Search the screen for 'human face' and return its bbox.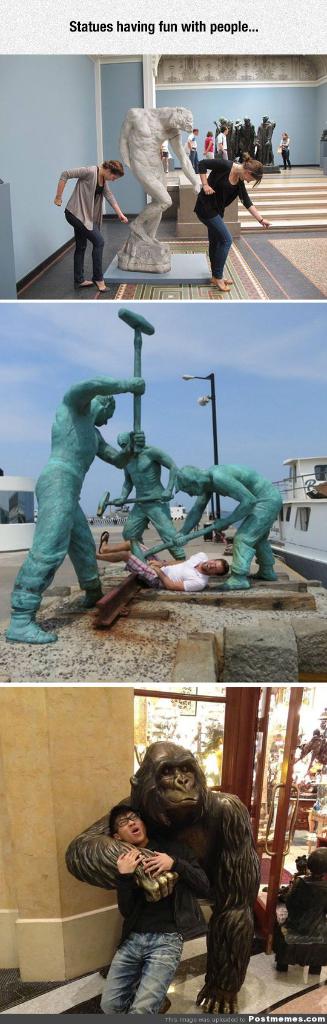
Found: bbox=(102, 172, 121, 184).
